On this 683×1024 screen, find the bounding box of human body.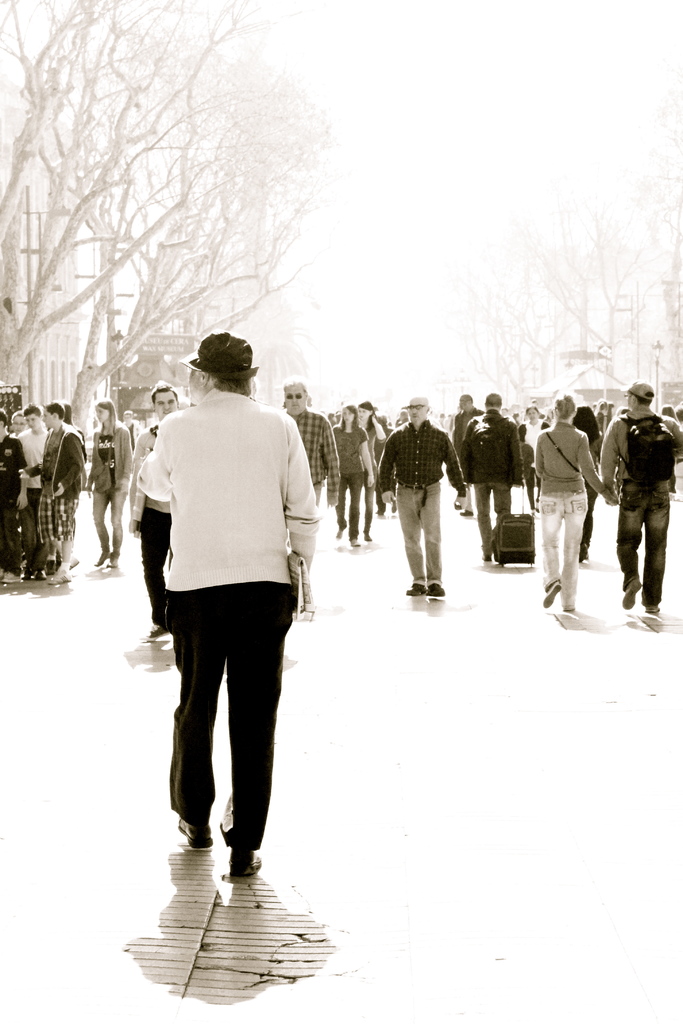
Bounding box: 385/421/464/596.
